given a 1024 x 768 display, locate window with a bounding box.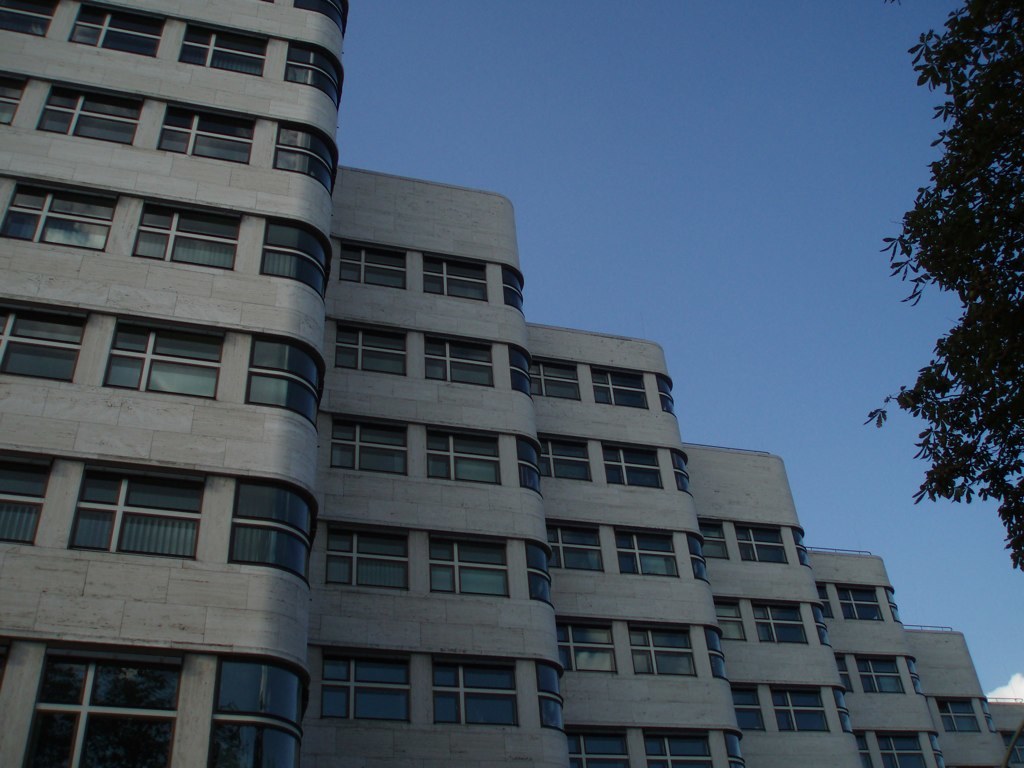
Located: x1=316, y1=517, x2=426, y2=593.
